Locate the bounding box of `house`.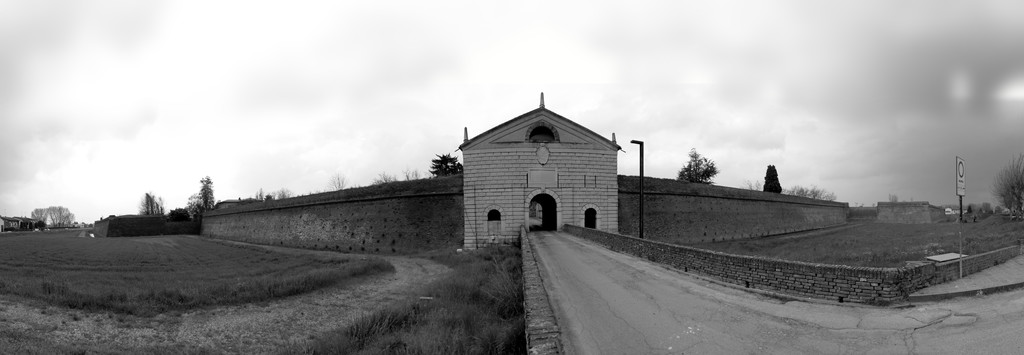
Bounding box: 878 202 944 223.
